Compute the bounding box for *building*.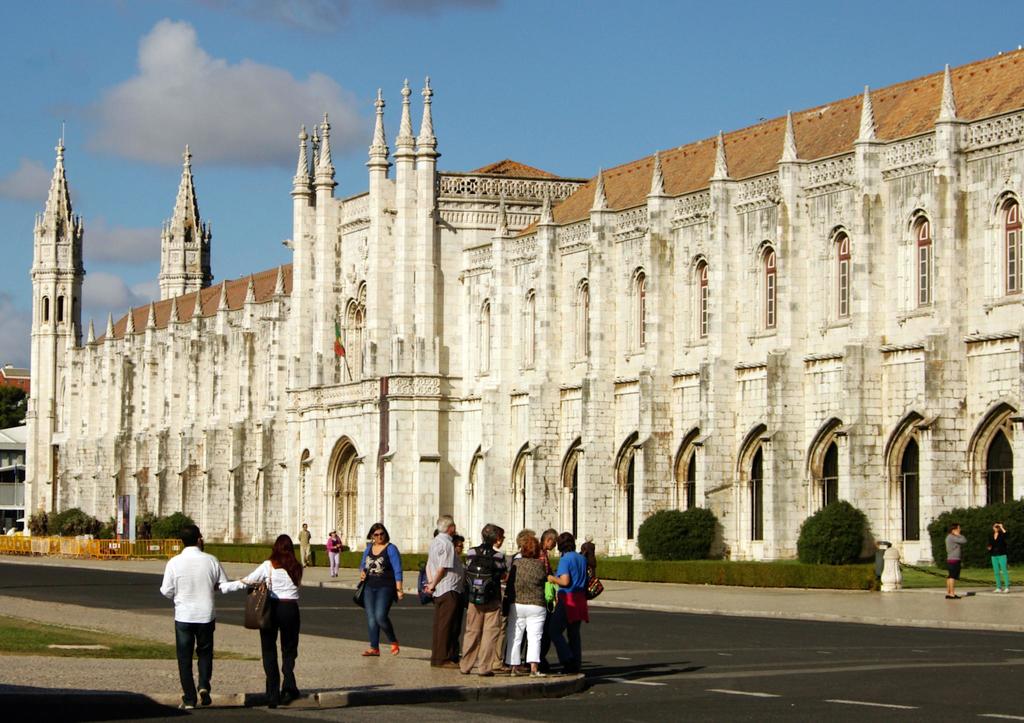
x1=22, y1=47, x2=1023, y2=582.
